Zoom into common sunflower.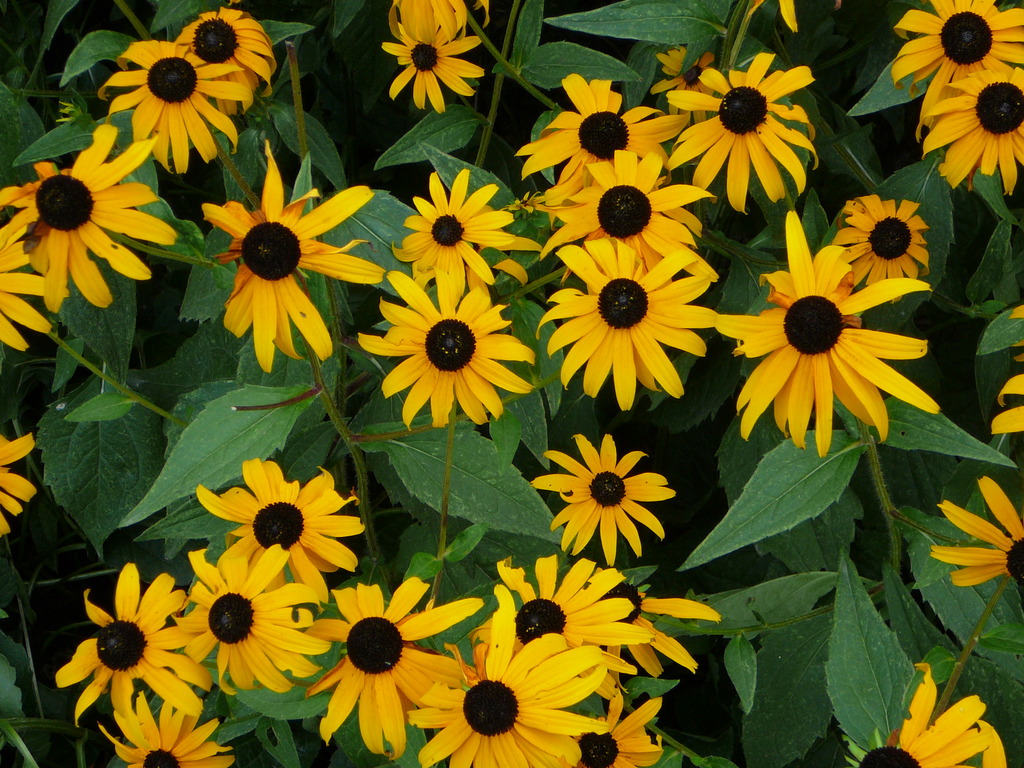
Zoom target: [207, 142, 403, 365].
